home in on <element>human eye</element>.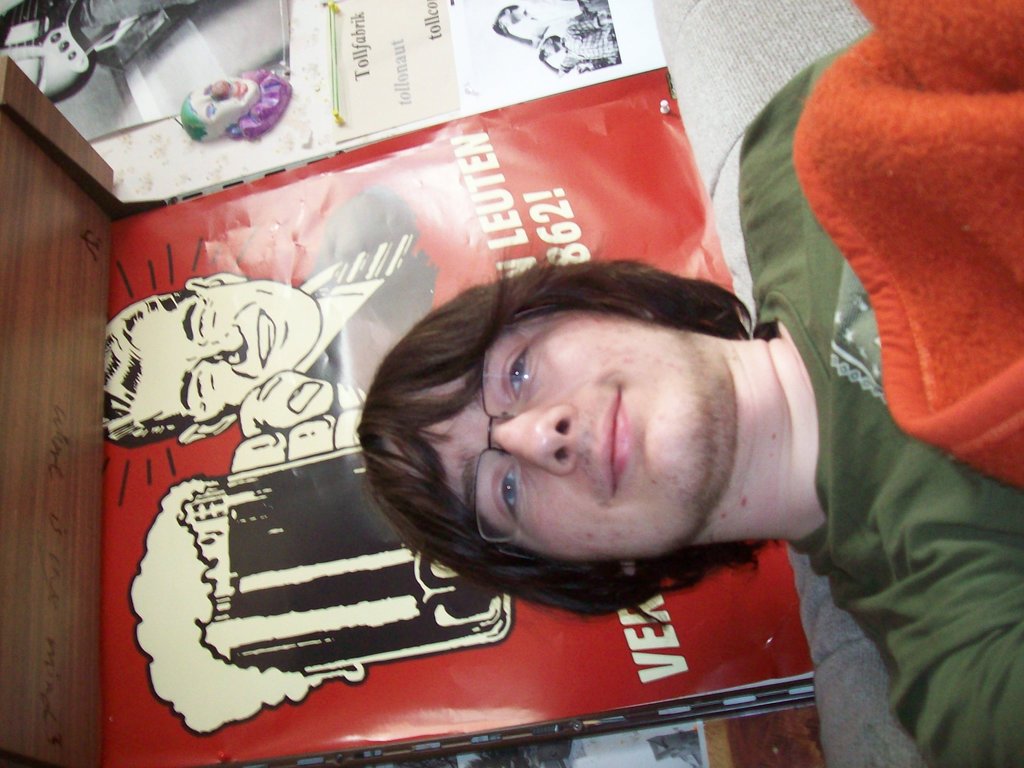
Homed in at Rect(189, 367, 208, 400).
